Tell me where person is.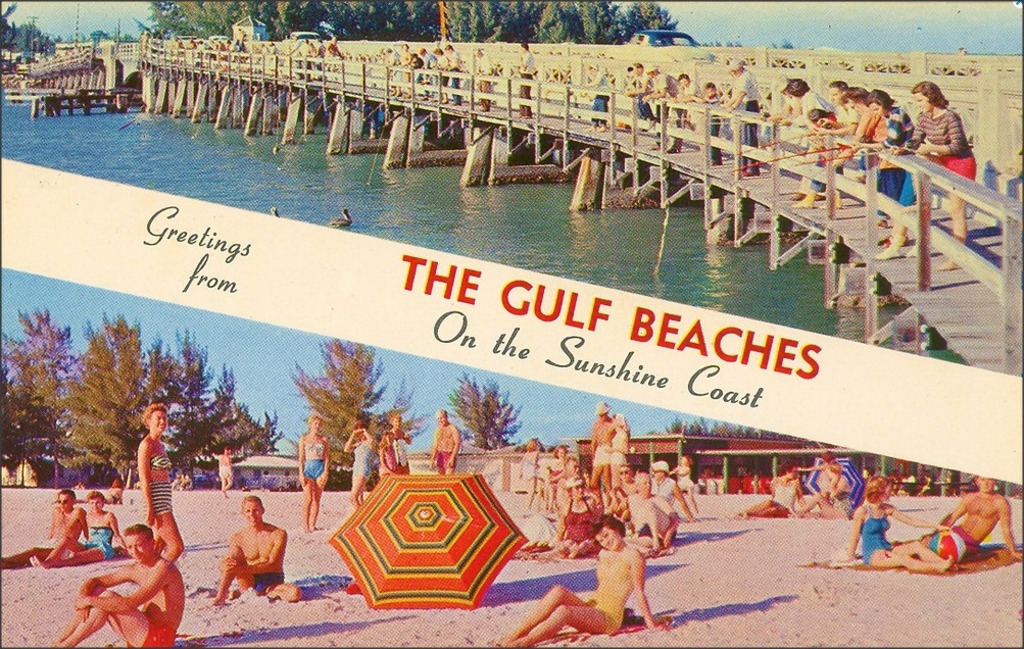
person is at bbox(655, 62, 679, 150).
